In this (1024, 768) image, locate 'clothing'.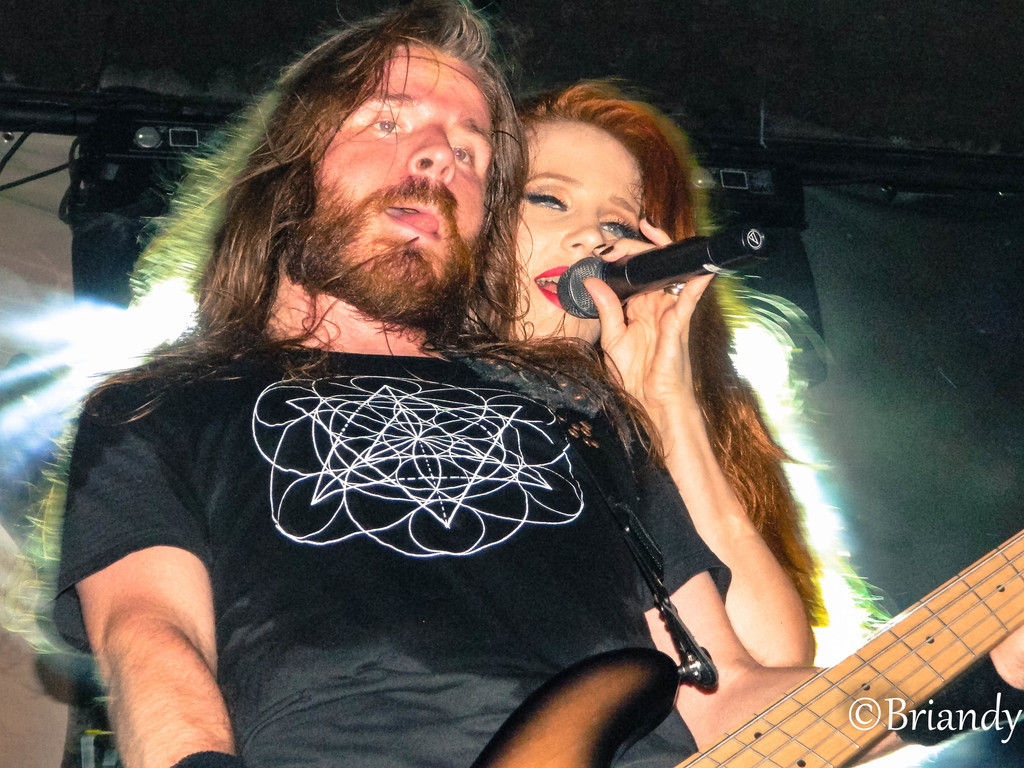
Bounding box: (left=88, top=188, right=767, bottom=749).
